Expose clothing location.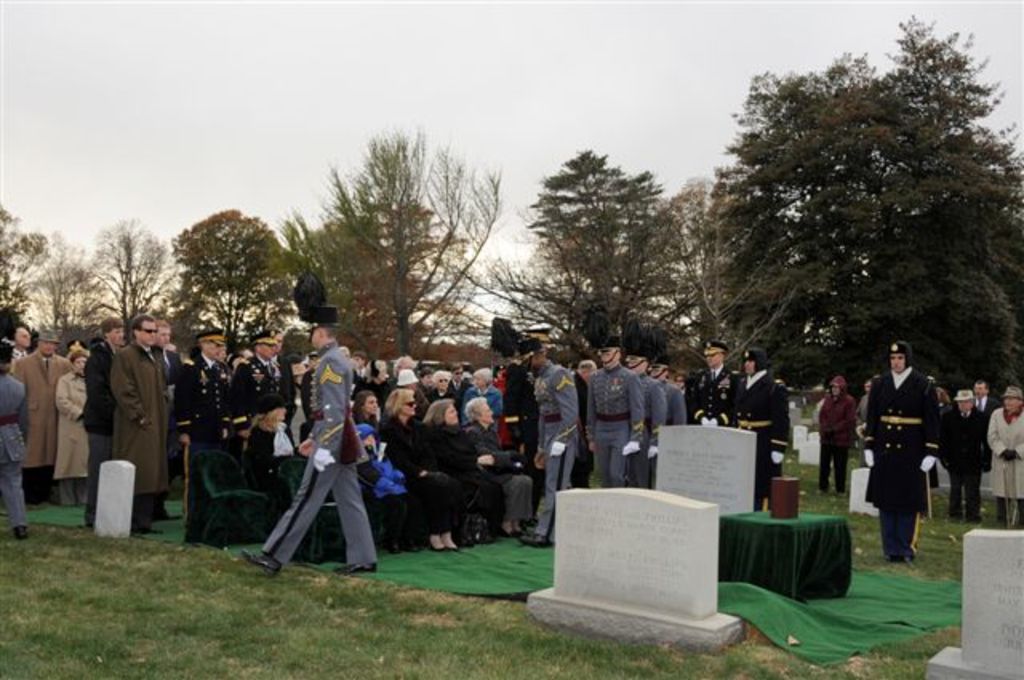
Exposed at [154,342,174,394].
